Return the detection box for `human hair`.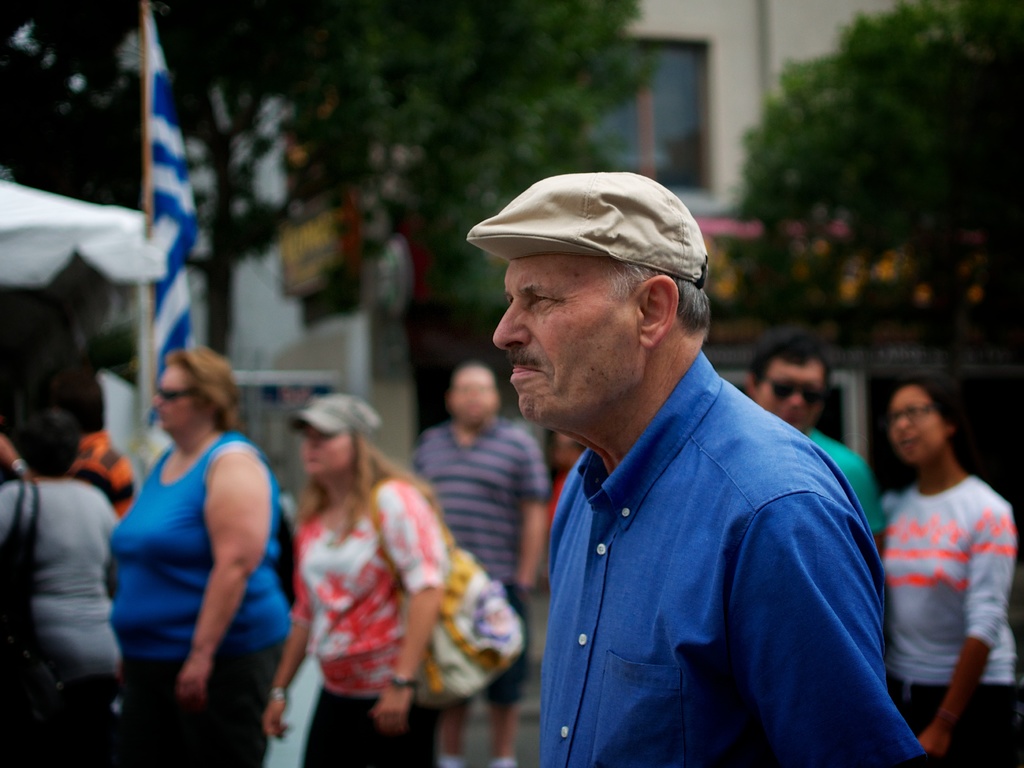
(751, 345, 849, 409).
